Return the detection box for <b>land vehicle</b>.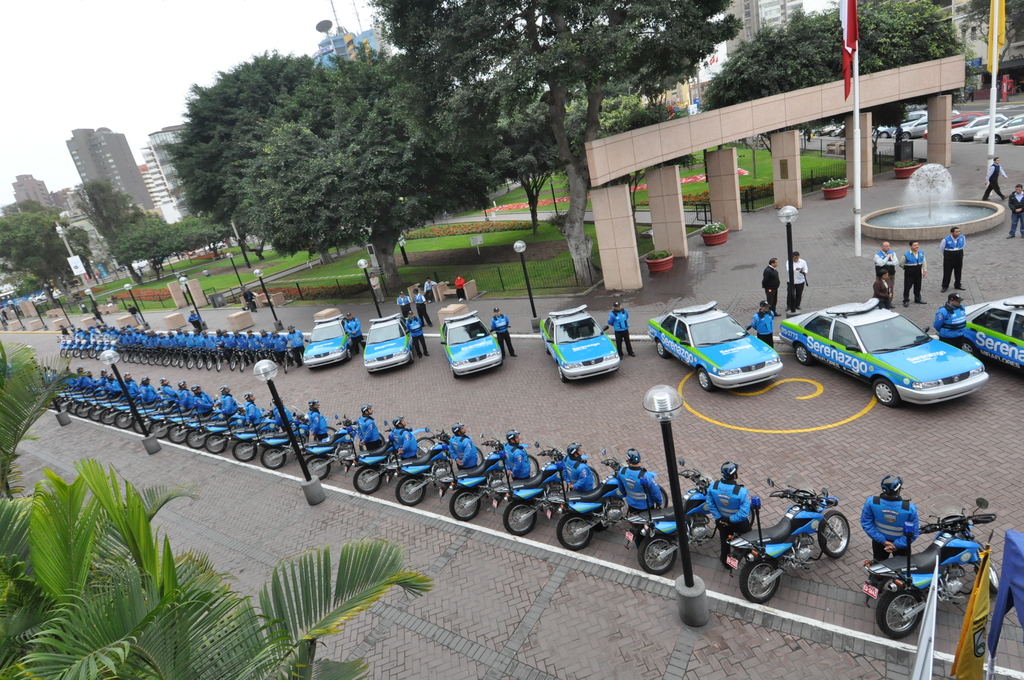
box(878, 109, 928, 140).
